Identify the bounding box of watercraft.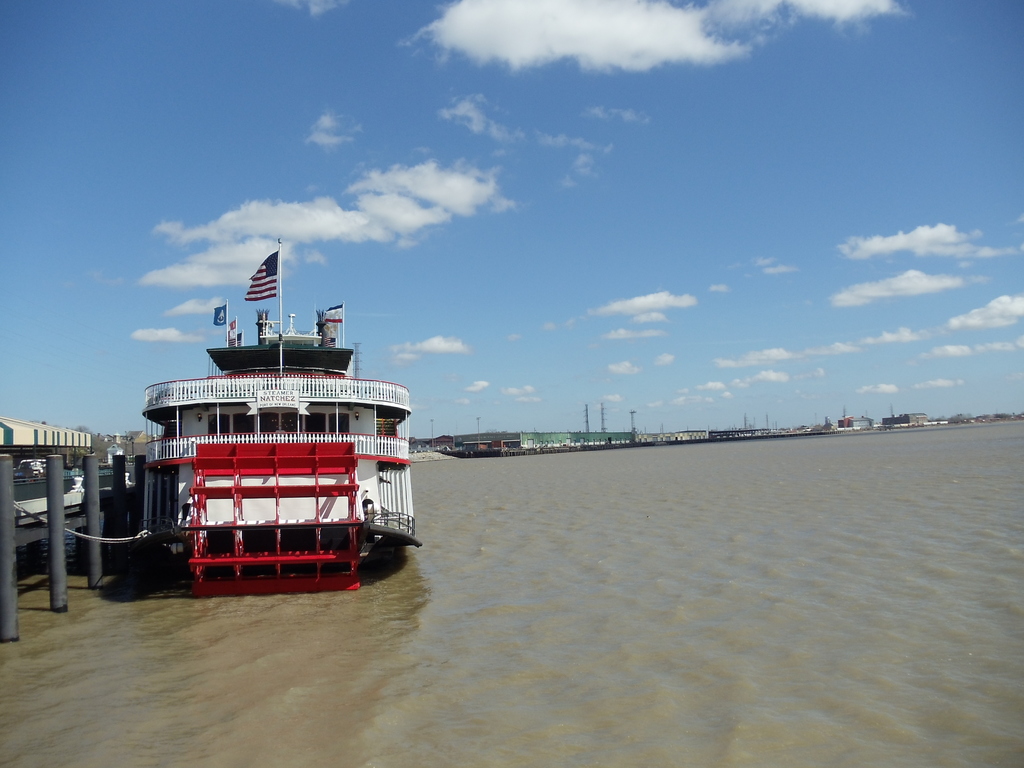
bbox=[141, 241, 418, 589].
